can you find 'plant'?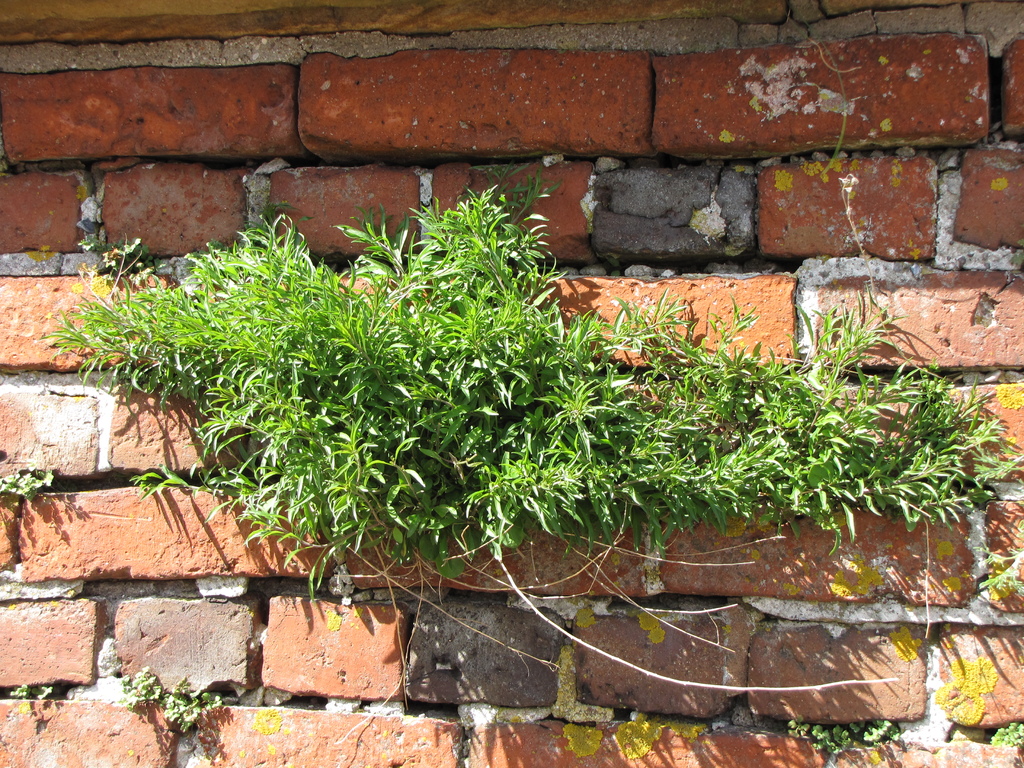
Yes, bounding box: BBox(989, 722, 1023, 750).
